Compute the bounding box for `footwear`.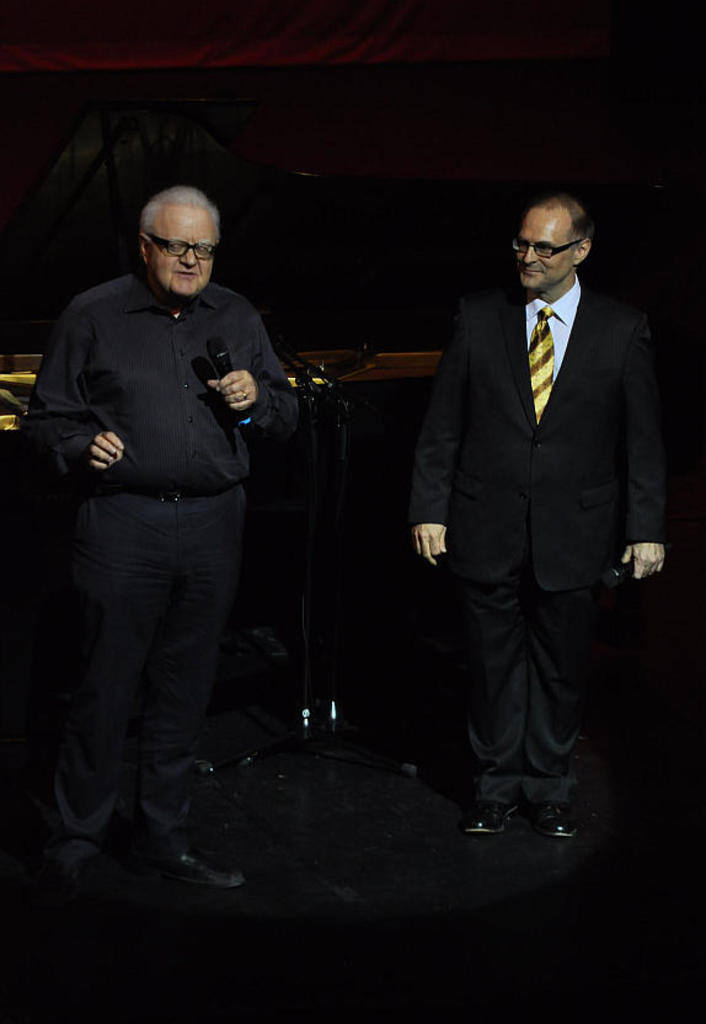
crop(472, 802, 515, 834).
